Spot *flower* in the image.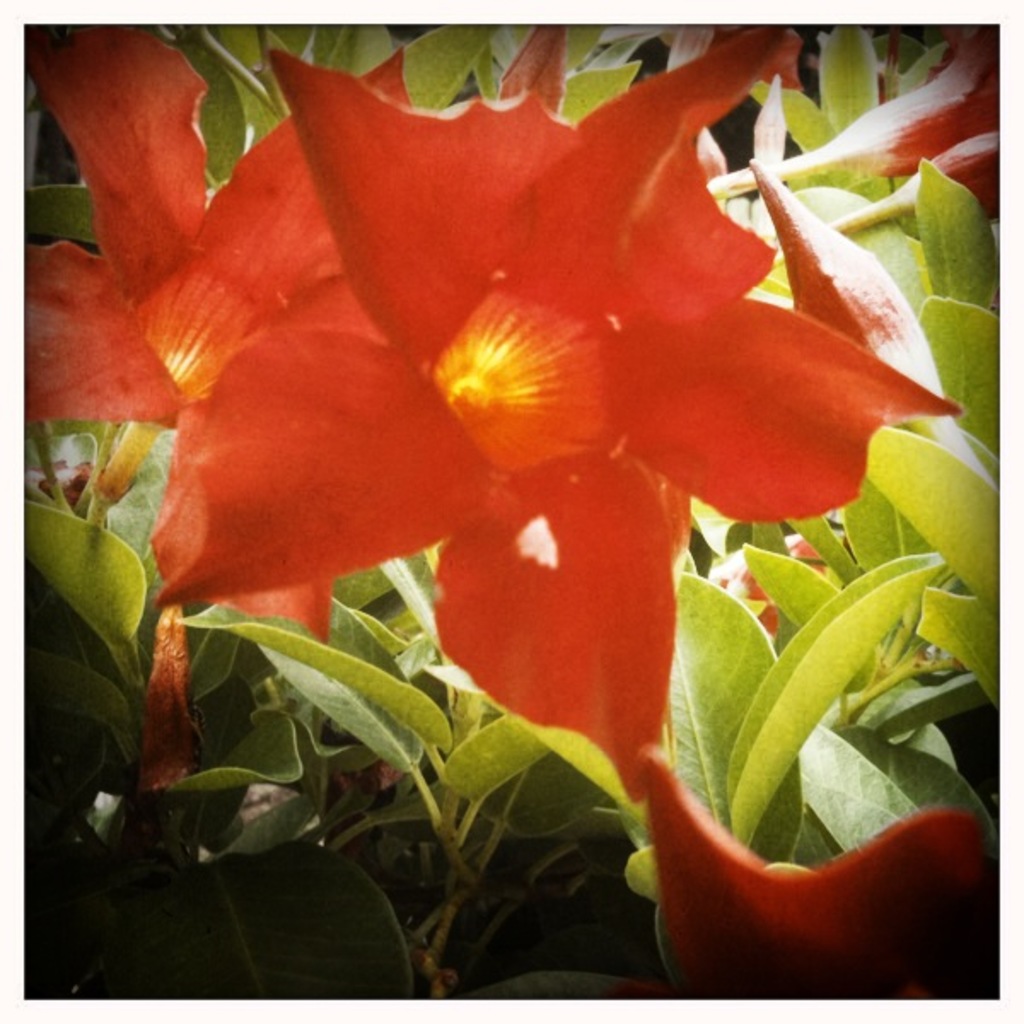
*flower* found at rect(290, 73, 959, 539).
